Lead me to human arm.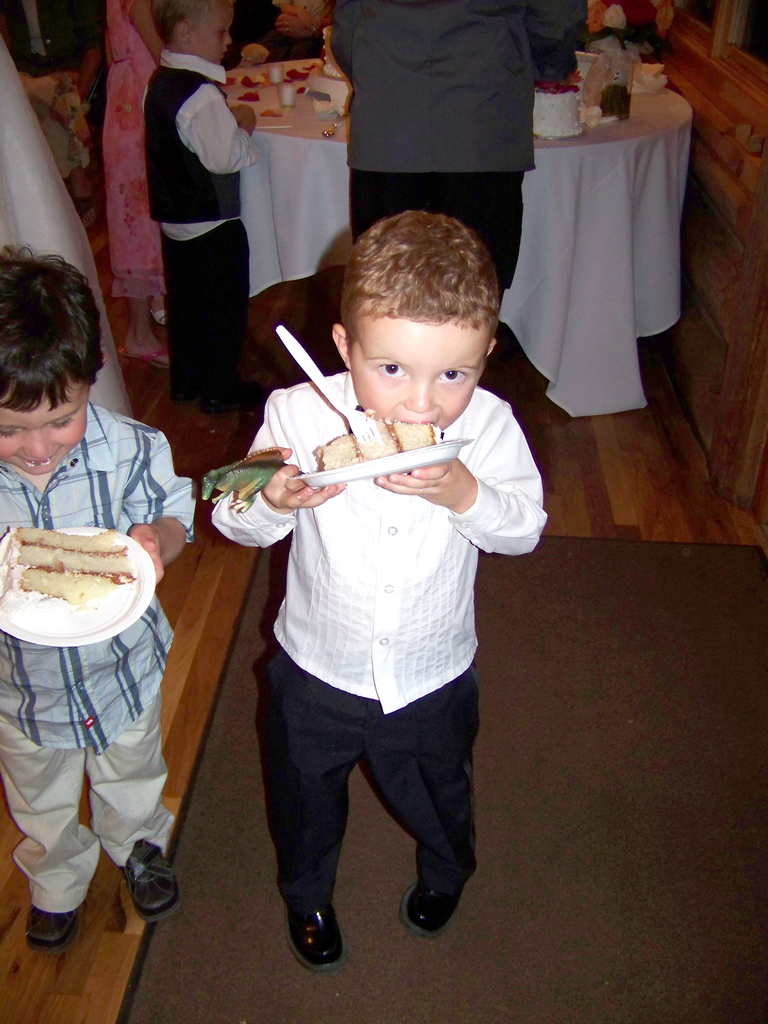
Lead to [212, 390, 358, 552].
